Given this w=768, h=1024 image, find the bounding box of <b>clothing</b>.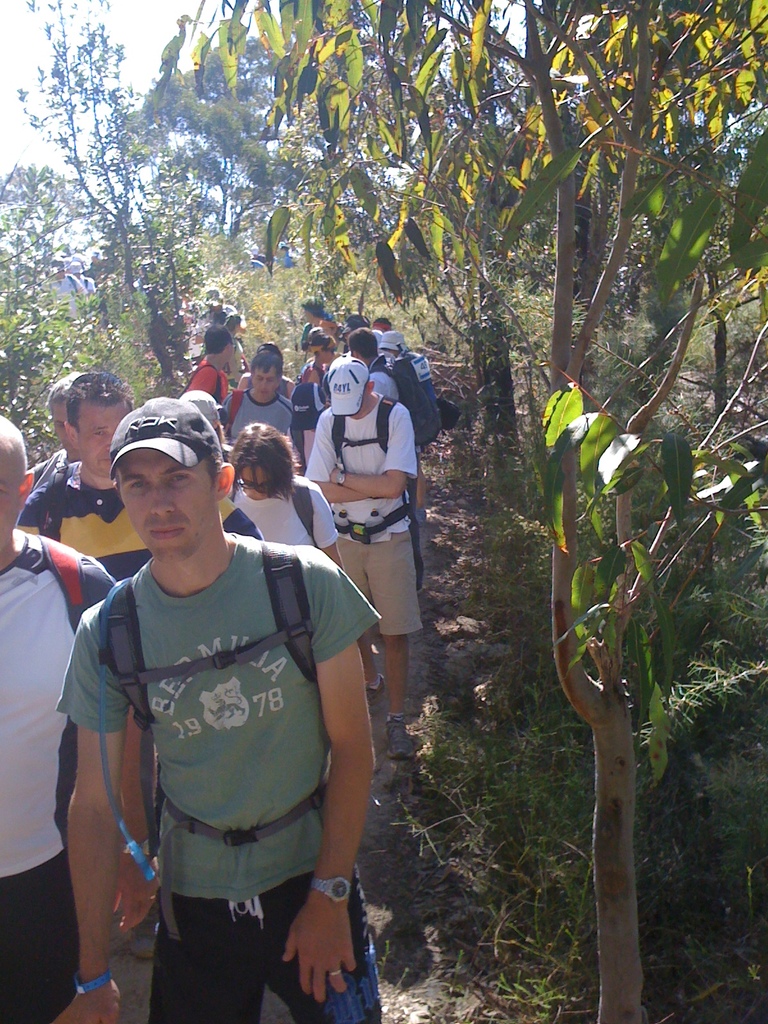
pyautogui.locateOnScreen(220, 470, 337, 543).
